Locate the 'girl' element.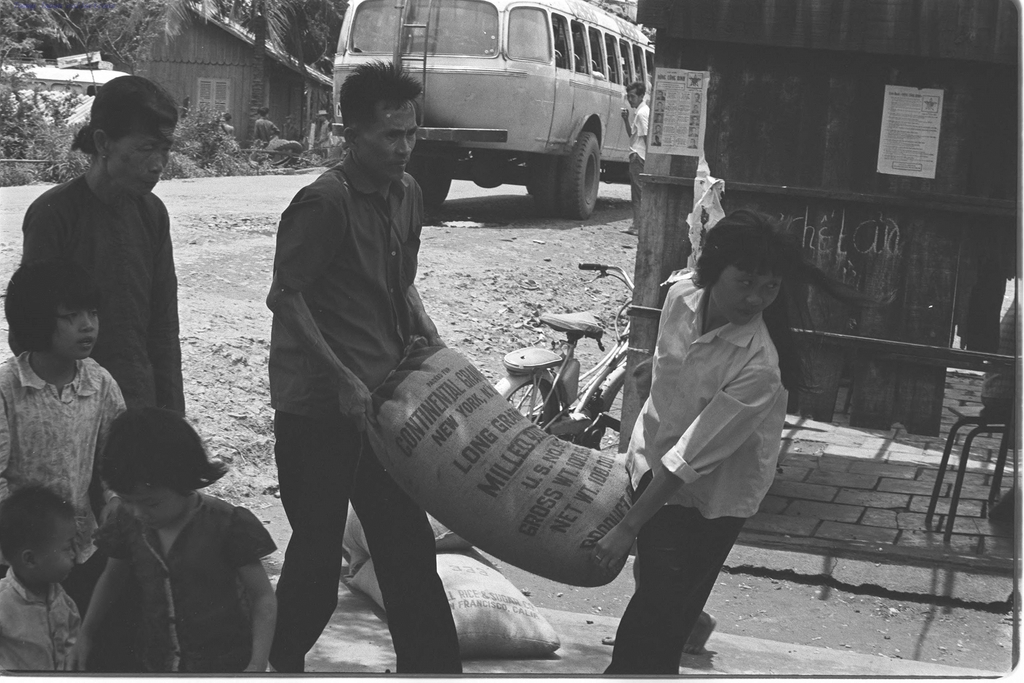
Element bbox: <region>0, 263, 186, 654</region>.
